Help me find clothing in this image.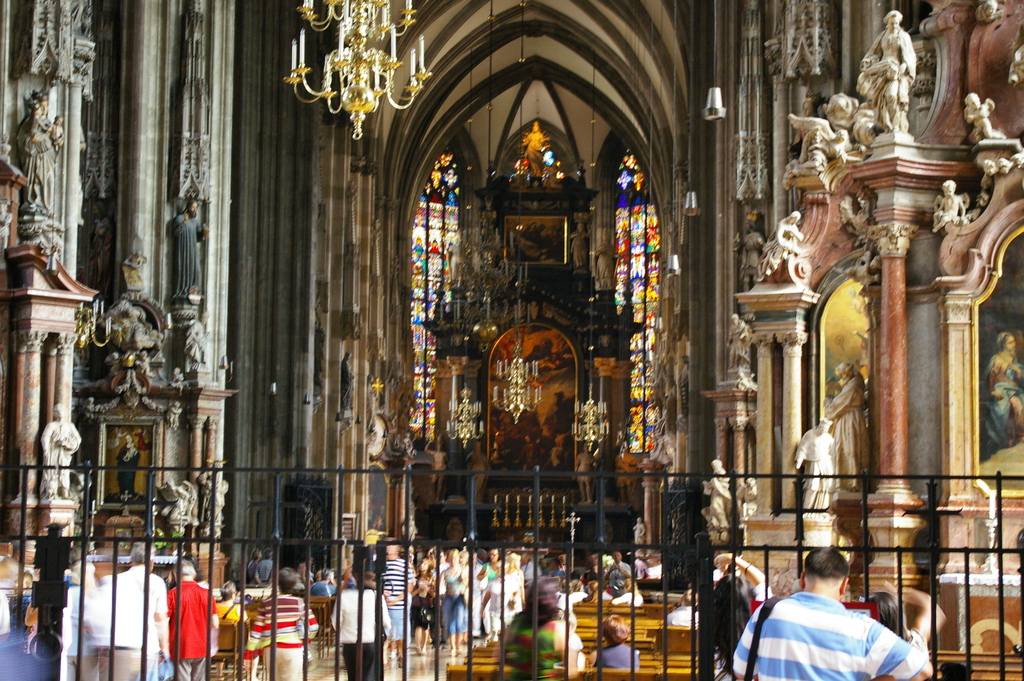
Found it: bbox=[117, 443, 142, 500].
